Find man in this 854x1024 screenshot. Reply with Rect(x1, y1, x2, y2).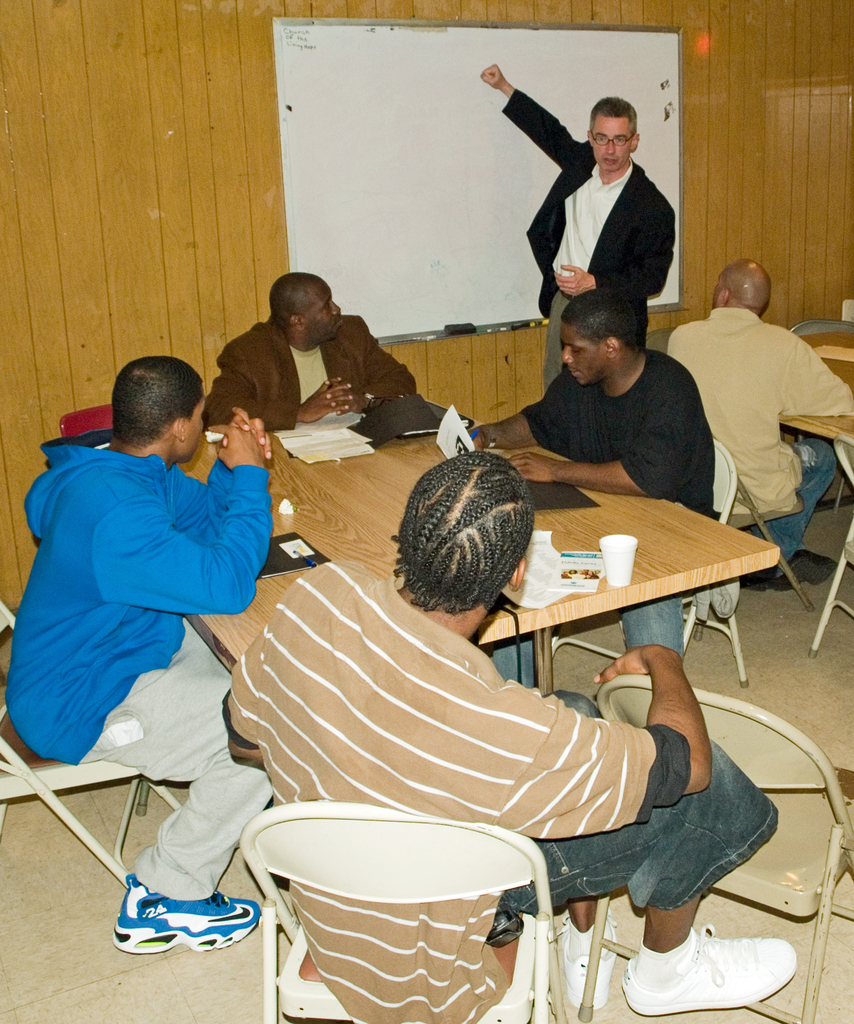
Rect(472, 280, 713, 691).
